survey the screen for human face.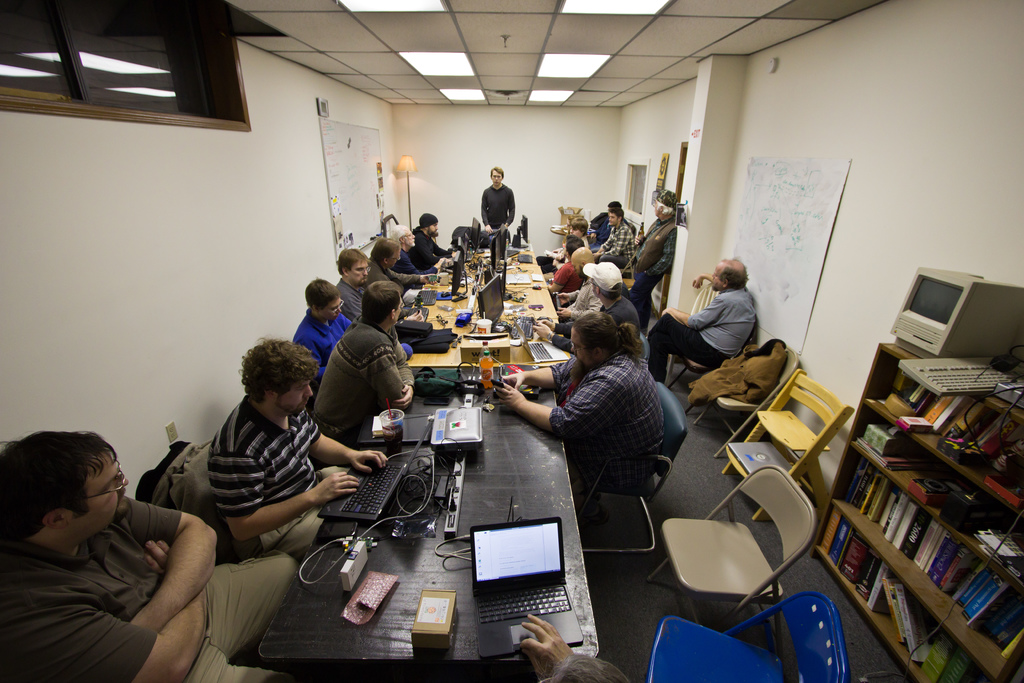
Survey found: box(490, 168, 501, 185).
